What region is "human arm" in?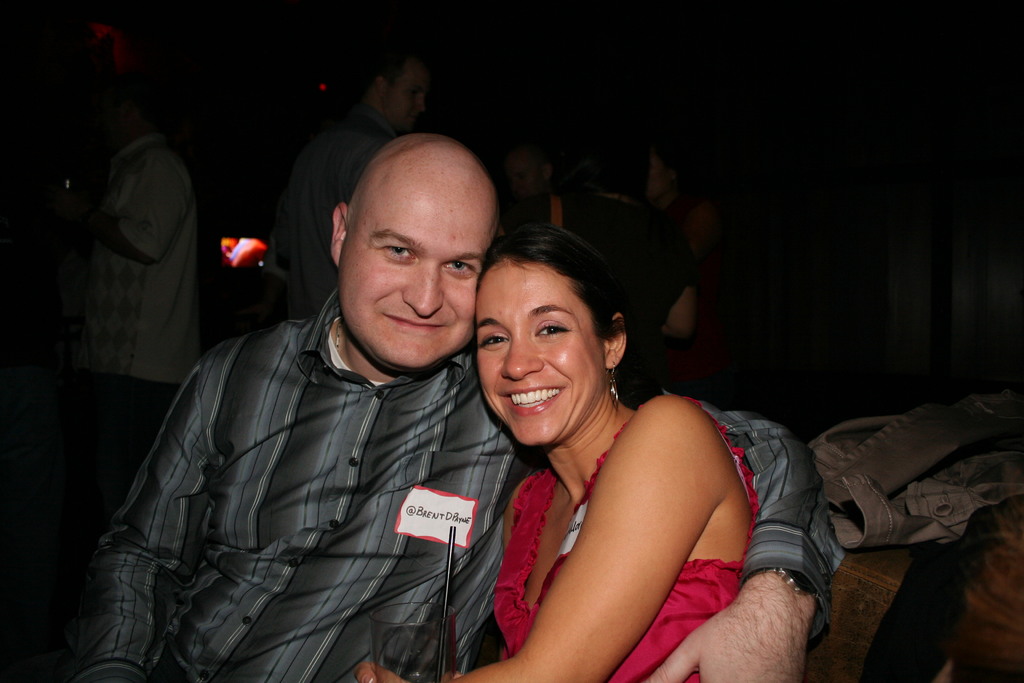
pyautogui.locateOnScreen(527, 430, 700, 659).
